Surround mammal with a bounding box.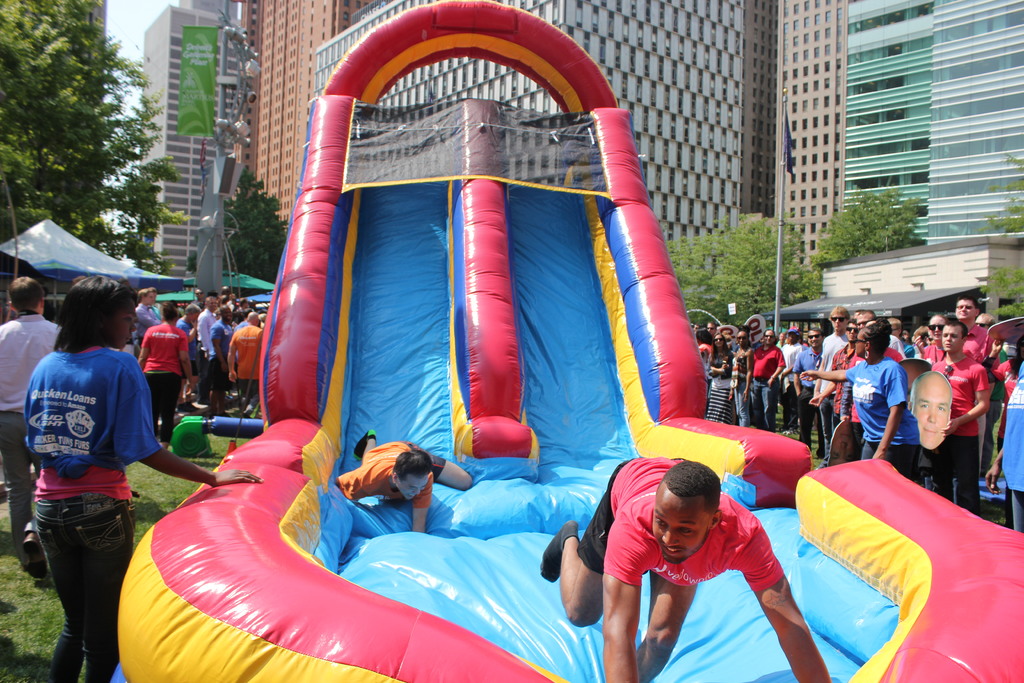
box(330, 425, 474, 532).
